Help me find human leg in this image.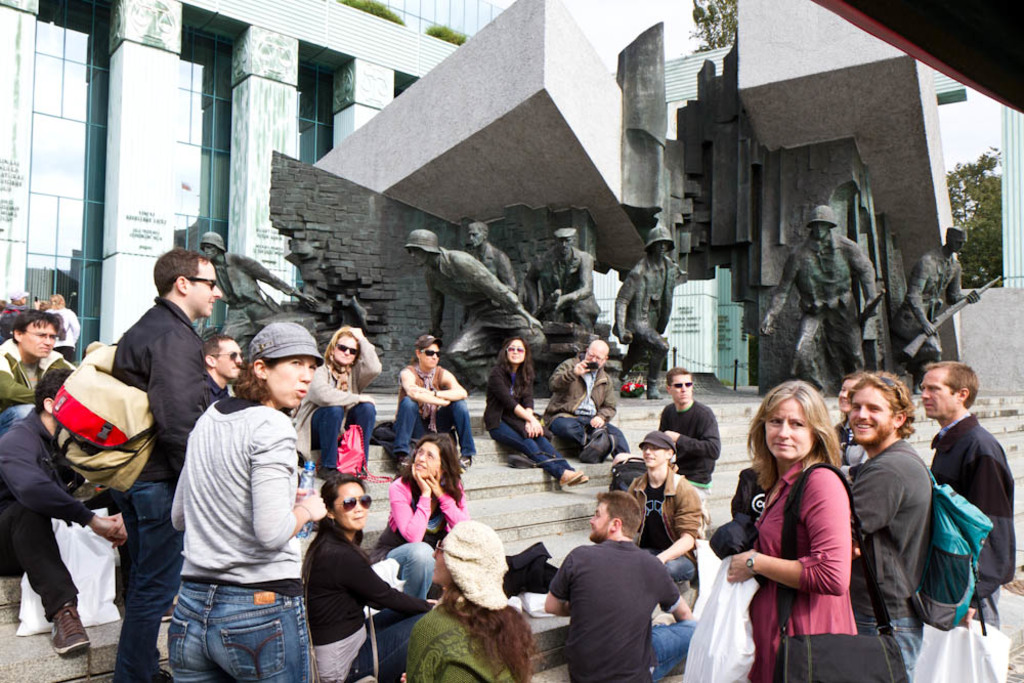
Found it: bbox=[354, 404, 381, 468].
